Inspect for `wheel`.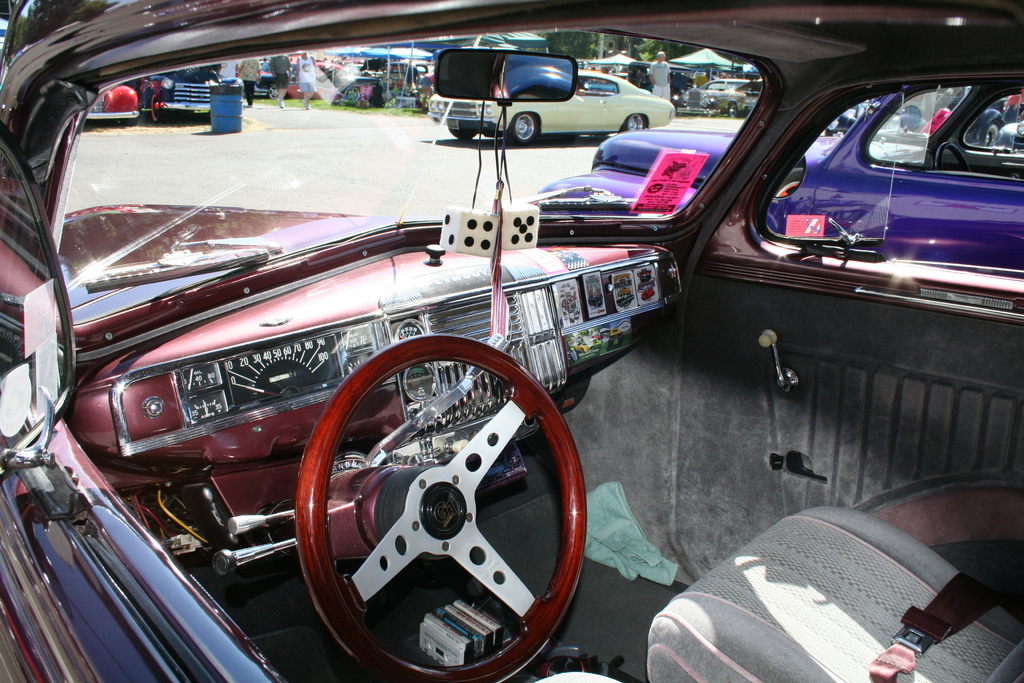
Inspection: detection(620, 117, 645, 131).
